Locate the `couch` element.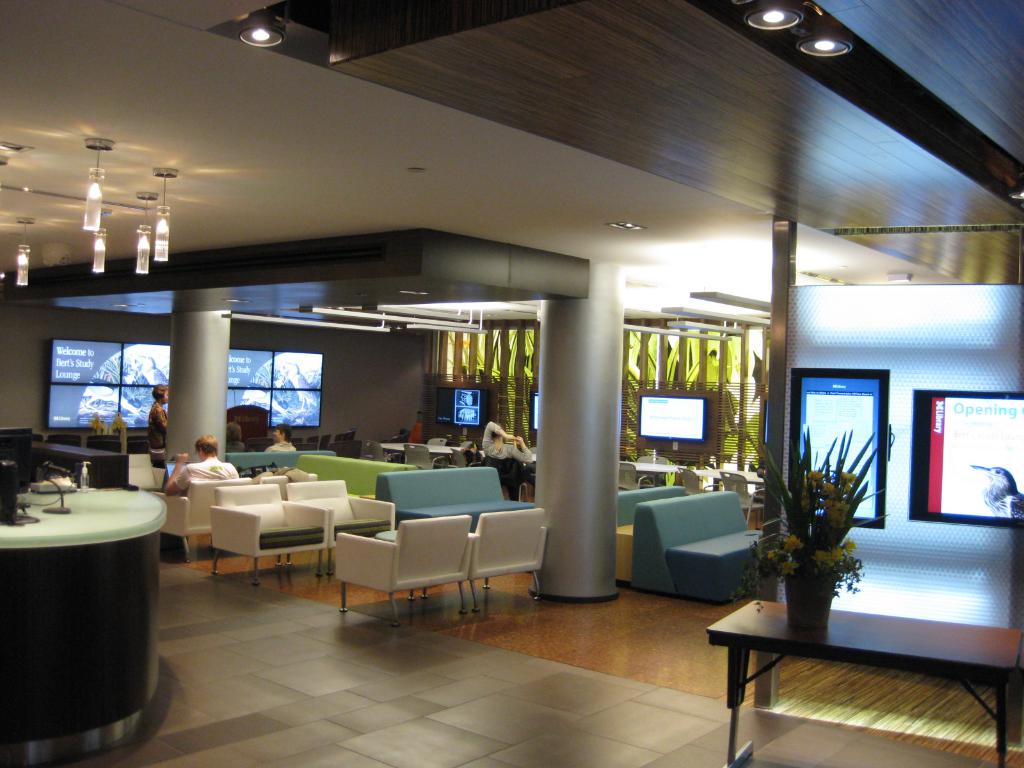
Element bbox: box=[618, 484, 690, 590].
